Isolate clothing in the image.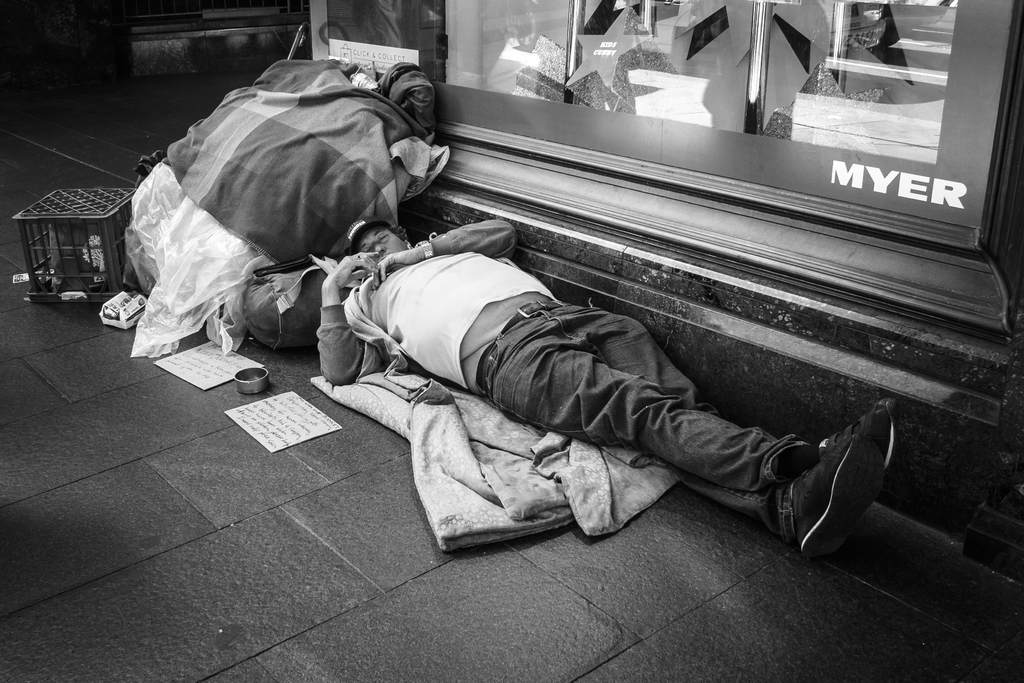
Isolated region: box=[492, 300, 842, 540].
